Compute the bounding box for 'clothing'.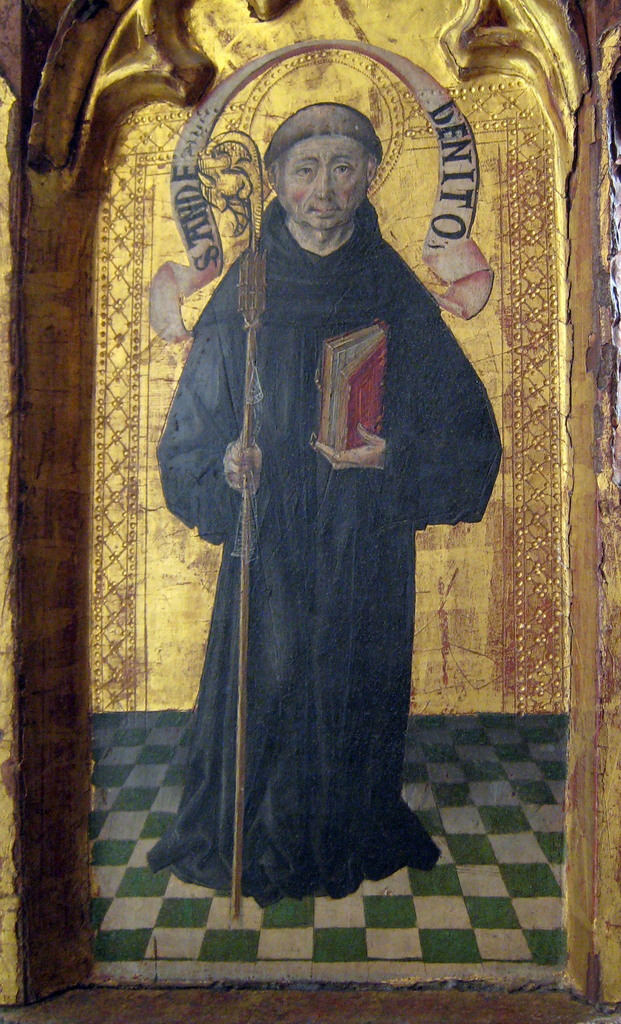
139,129,472,889.
